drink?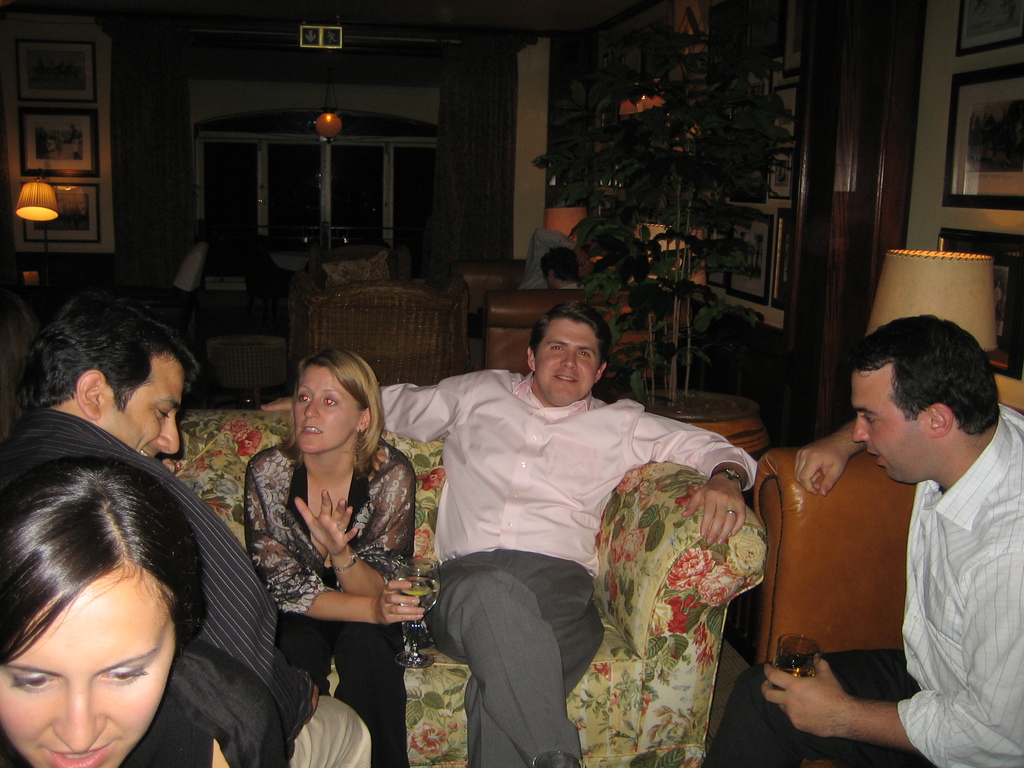
detection(394, 575, 440, 616)
